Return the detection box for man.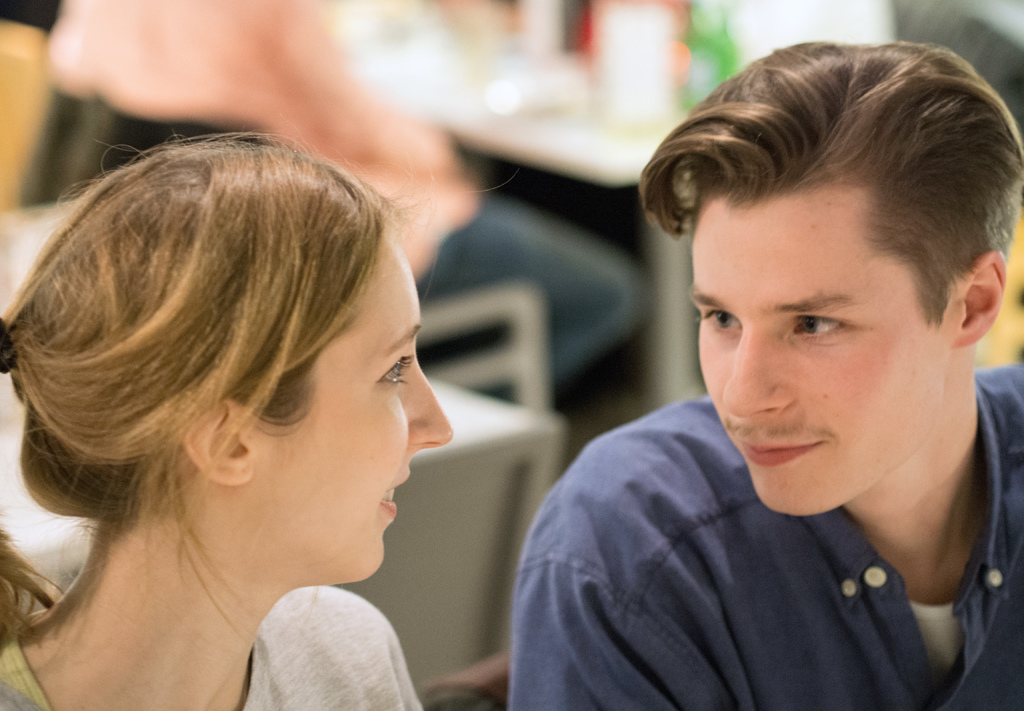
l=502, t=40, r=1023, b=710.
